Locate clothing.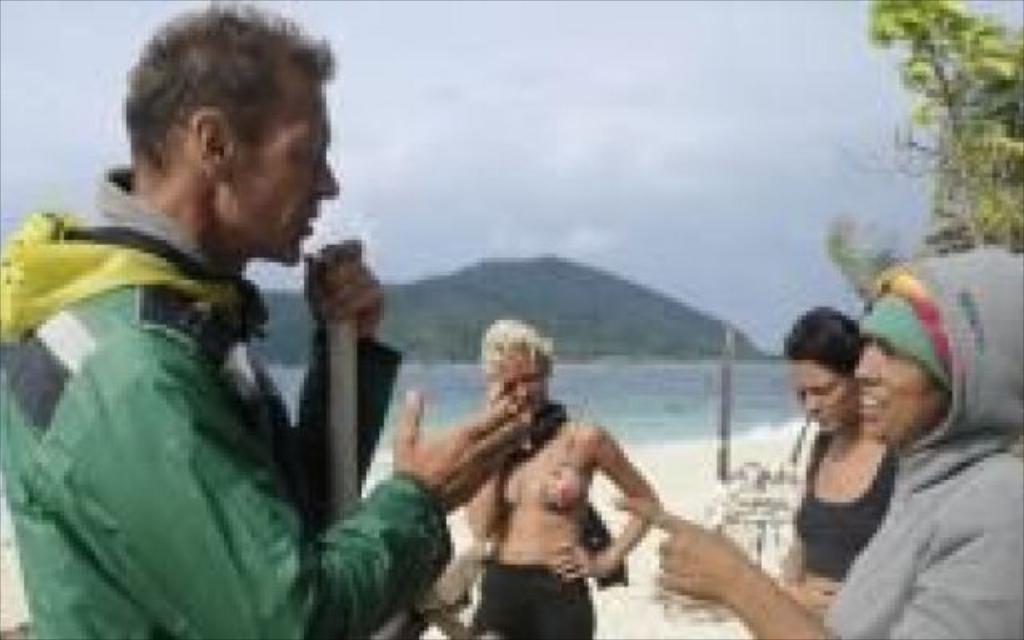
Bounding box: (left=822, top=240, right=1022, bottom=638).
